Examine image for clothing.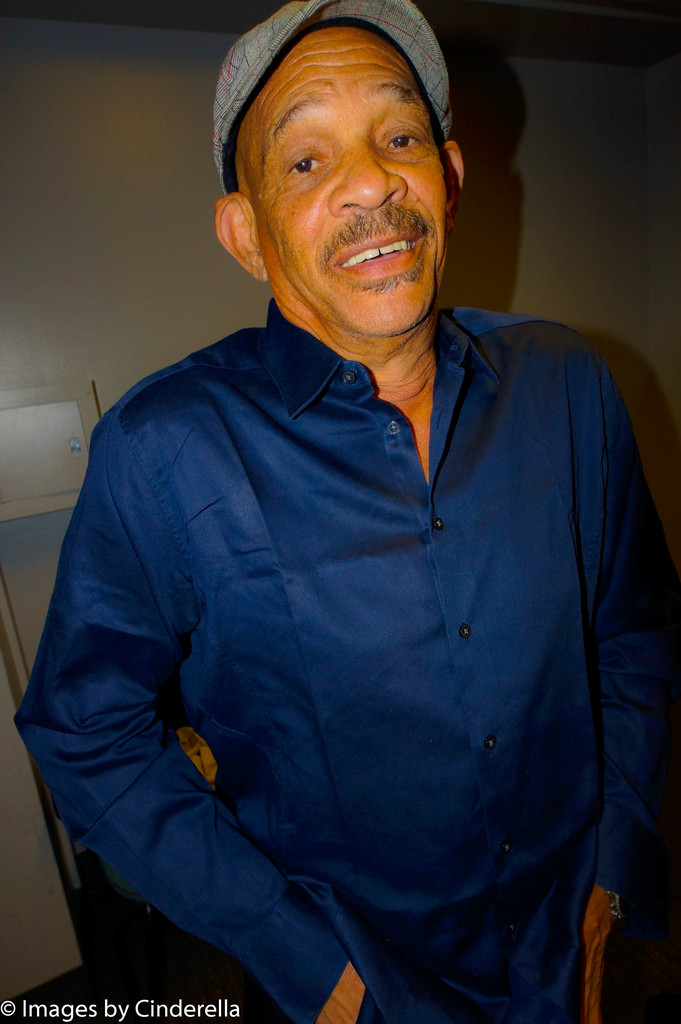
Examination result: select_region(36, 239, 668, 1002).
